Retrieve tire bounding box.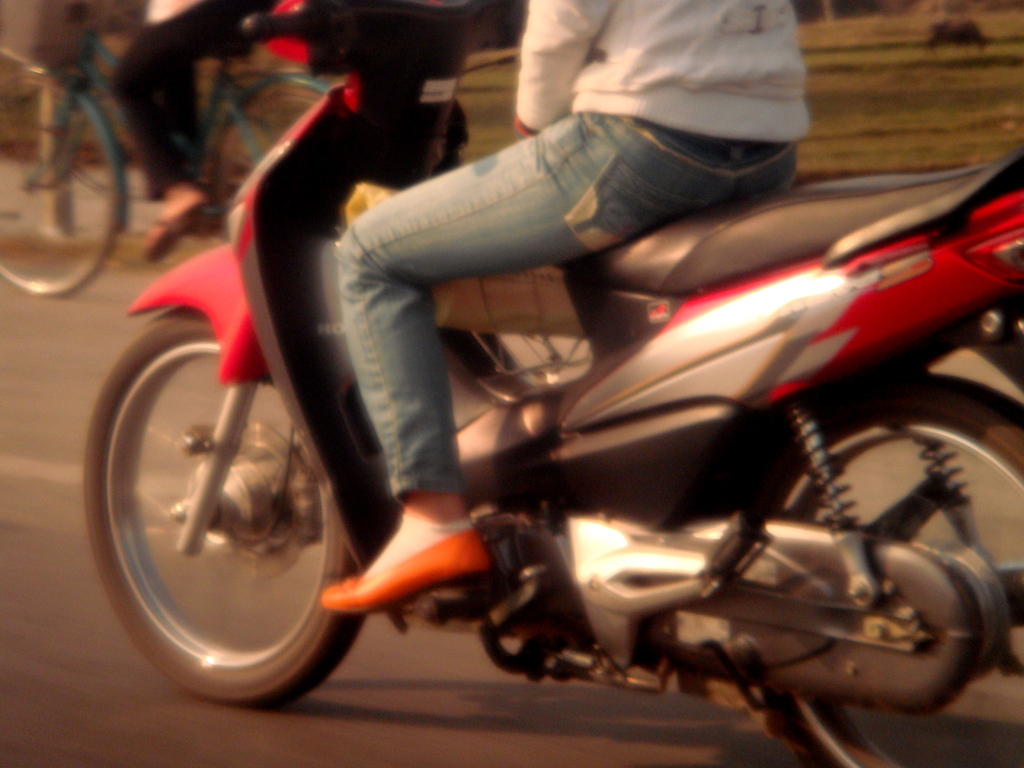
Bounding box: (x1=212, y1=77, x2=356, y2=246).
